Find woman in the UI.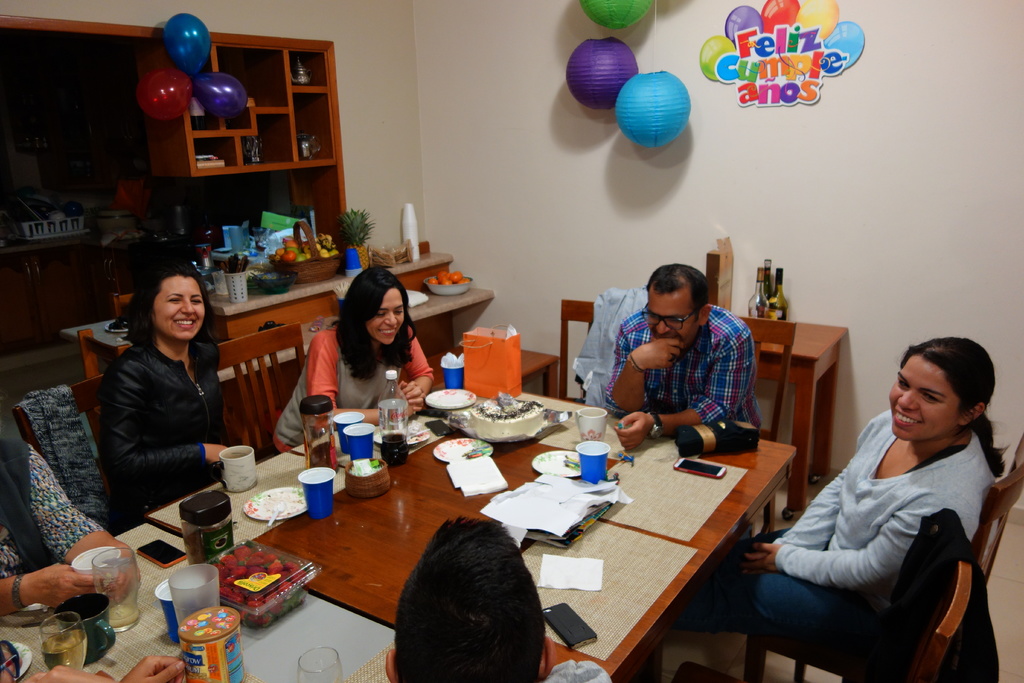
UI element at (97, 268, 255, 527).
